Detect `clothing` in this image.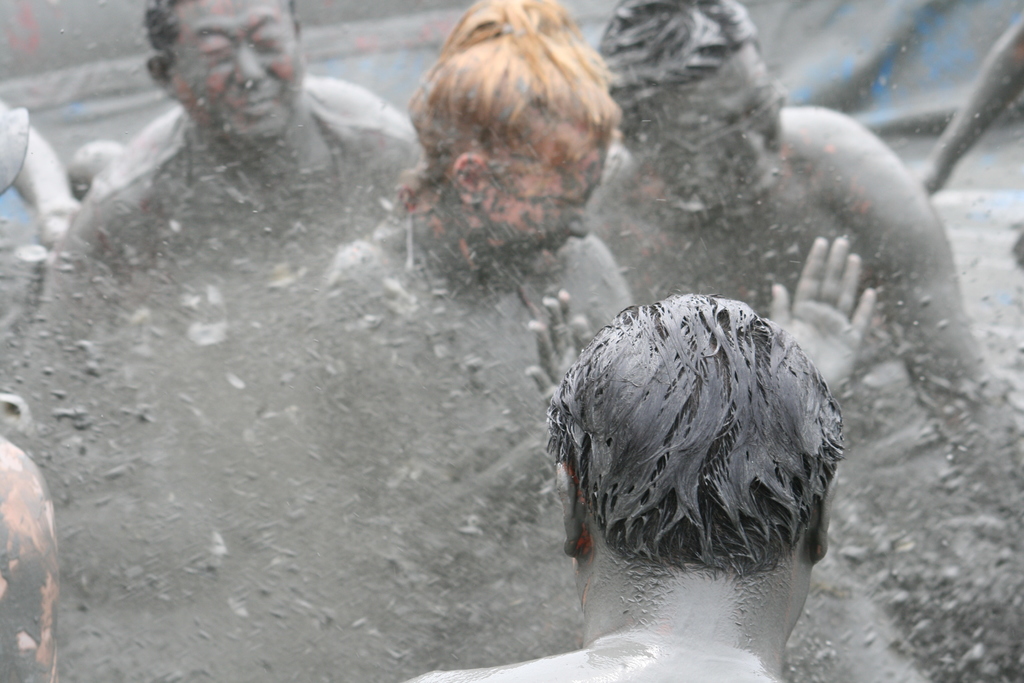
Detection: crop(0, 100, 24, 193).
